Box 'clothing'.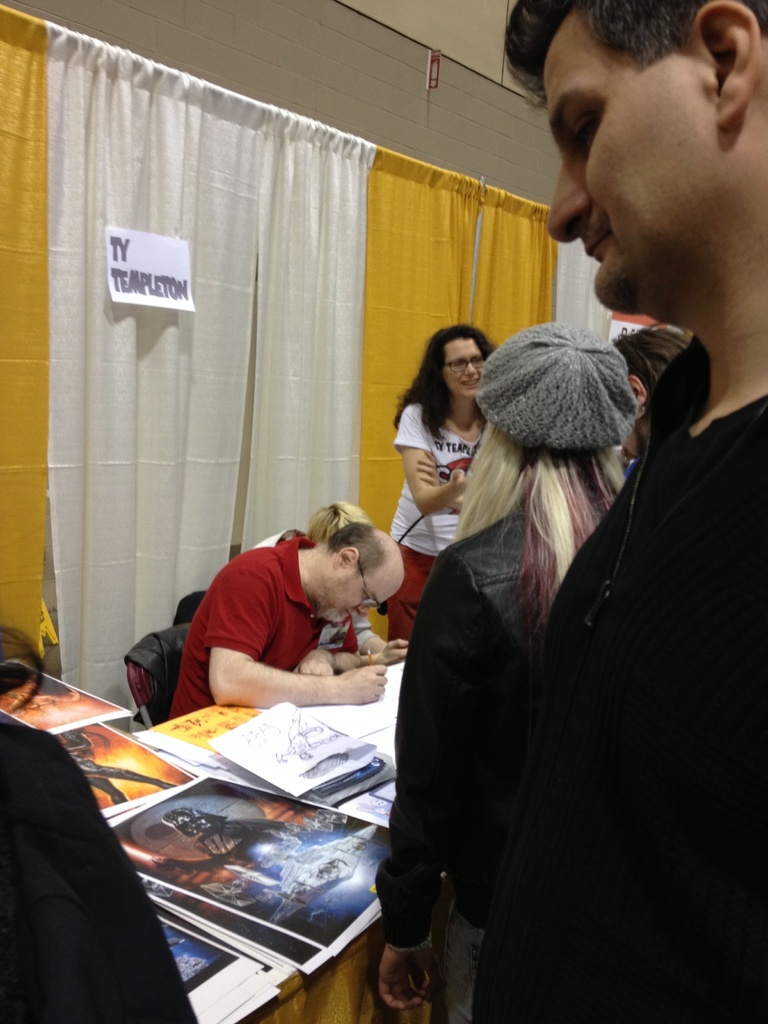
382,397,501,648.
